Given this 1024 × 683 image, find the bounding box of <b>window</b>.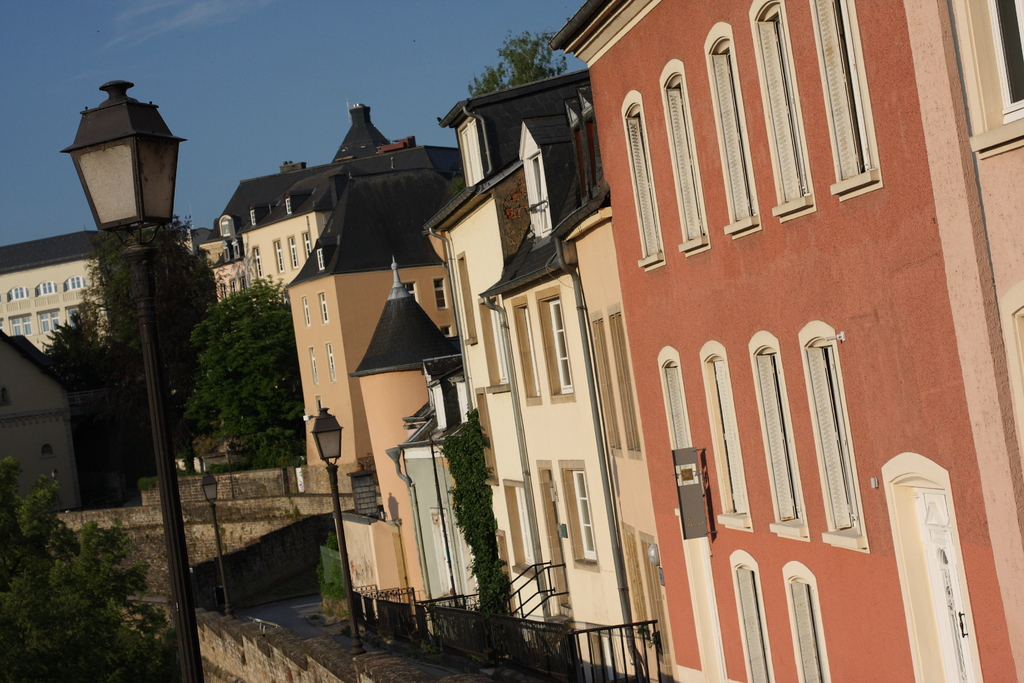
locate(659, 361, 698, 504).
